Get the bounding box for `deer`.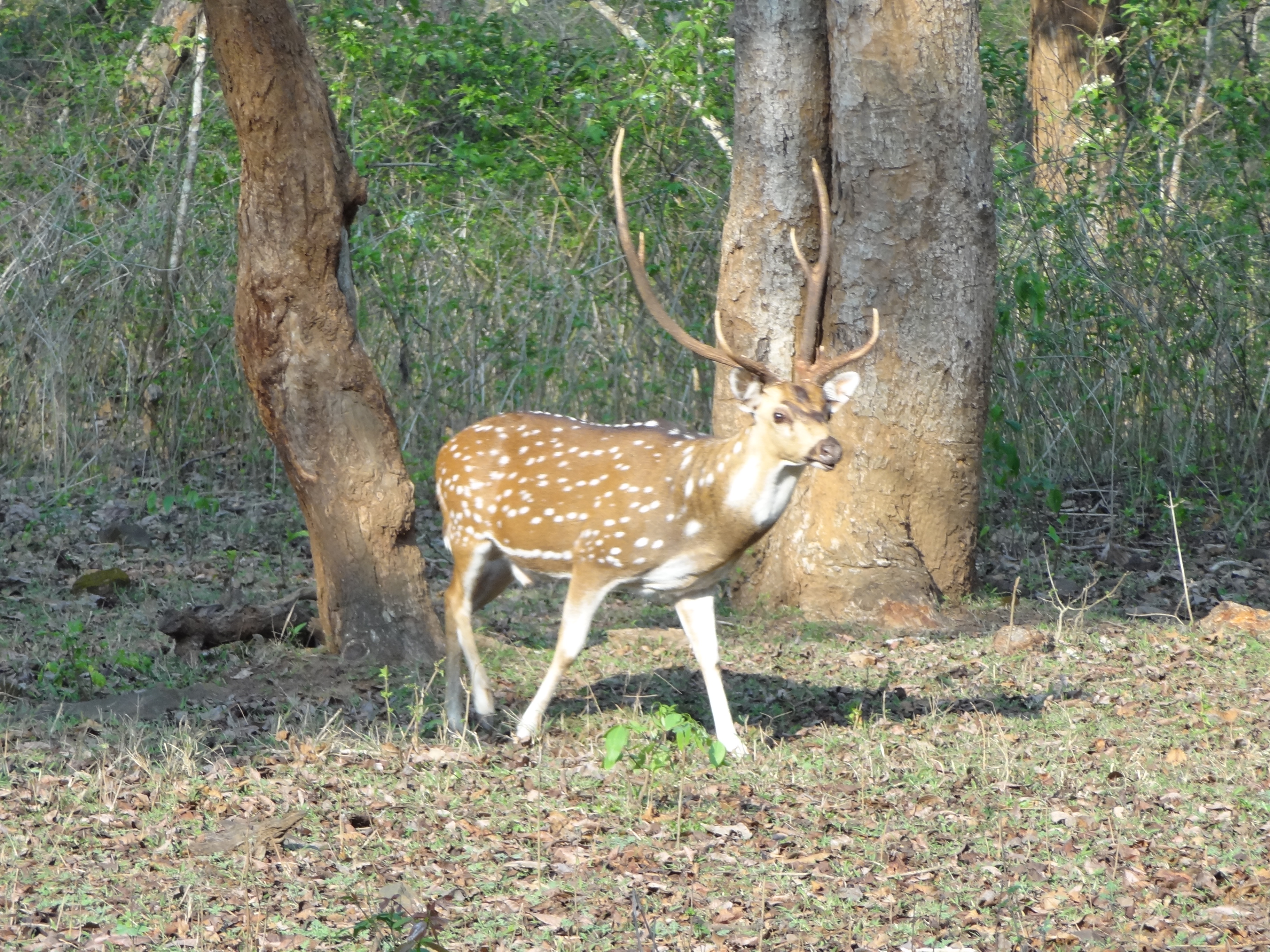
box(150, 42, 308, 265).
